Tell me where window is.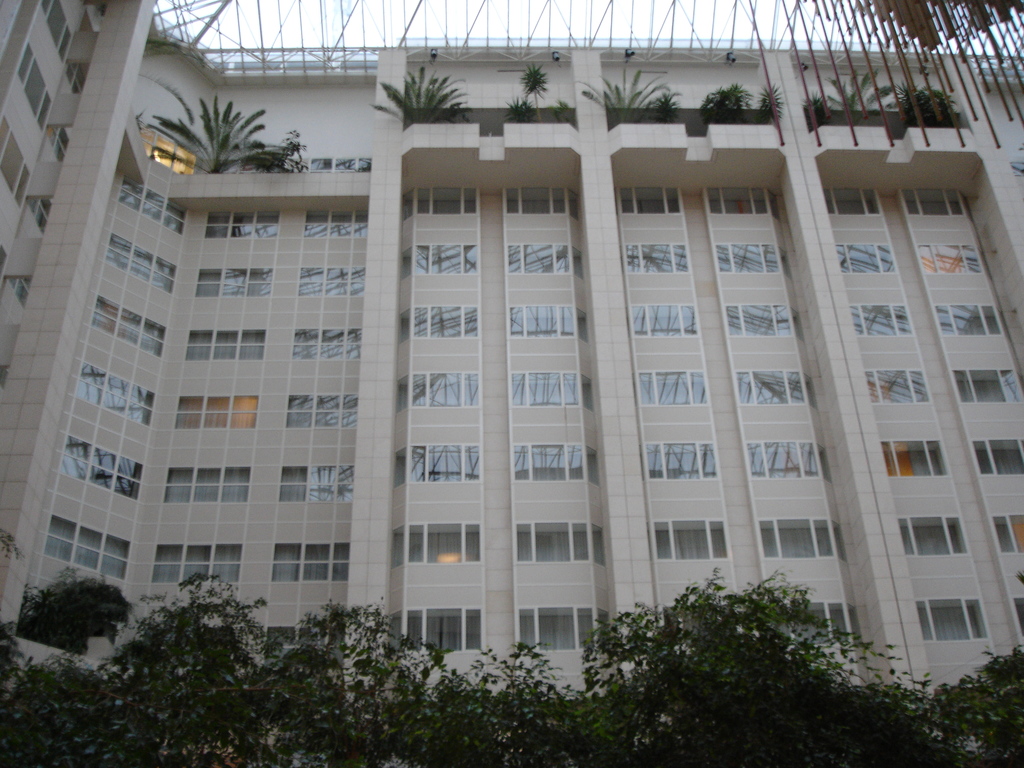
window is at l=866, t=364, r=931, b=404.
